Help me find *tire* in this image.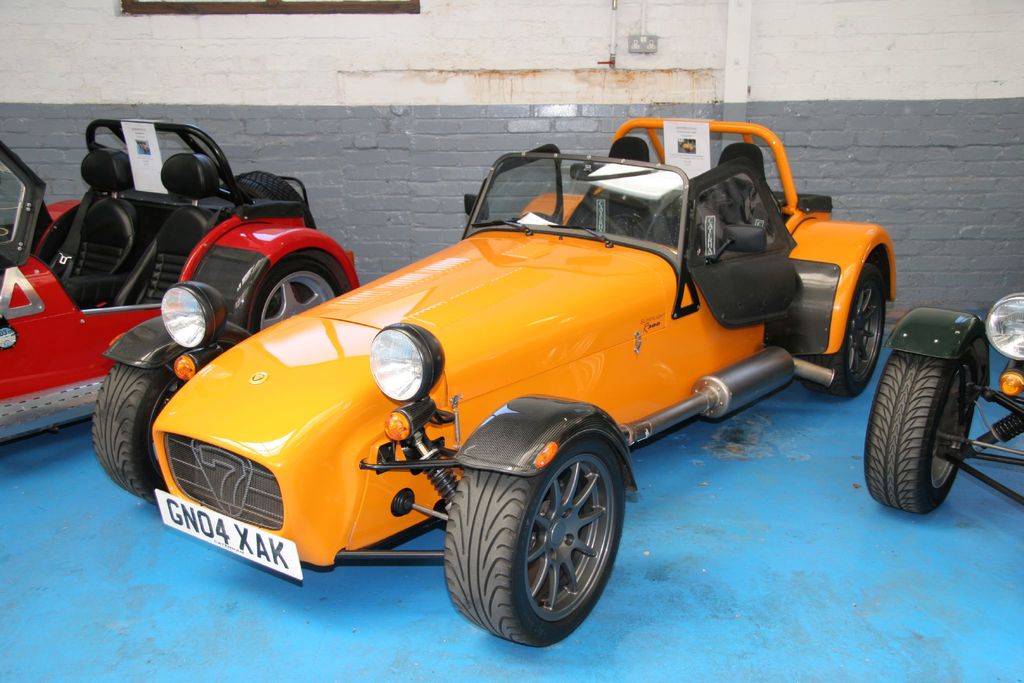
Found it: locate(799, 263, 883, 399).
